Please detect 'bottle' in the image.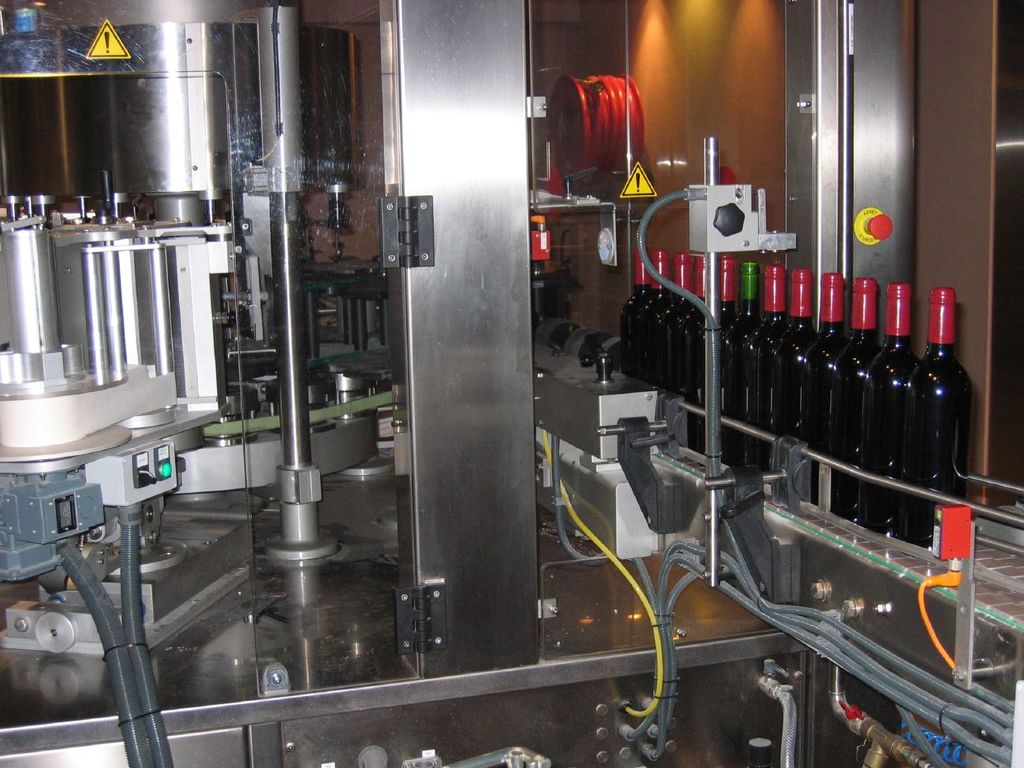
[823,268,891,522].
